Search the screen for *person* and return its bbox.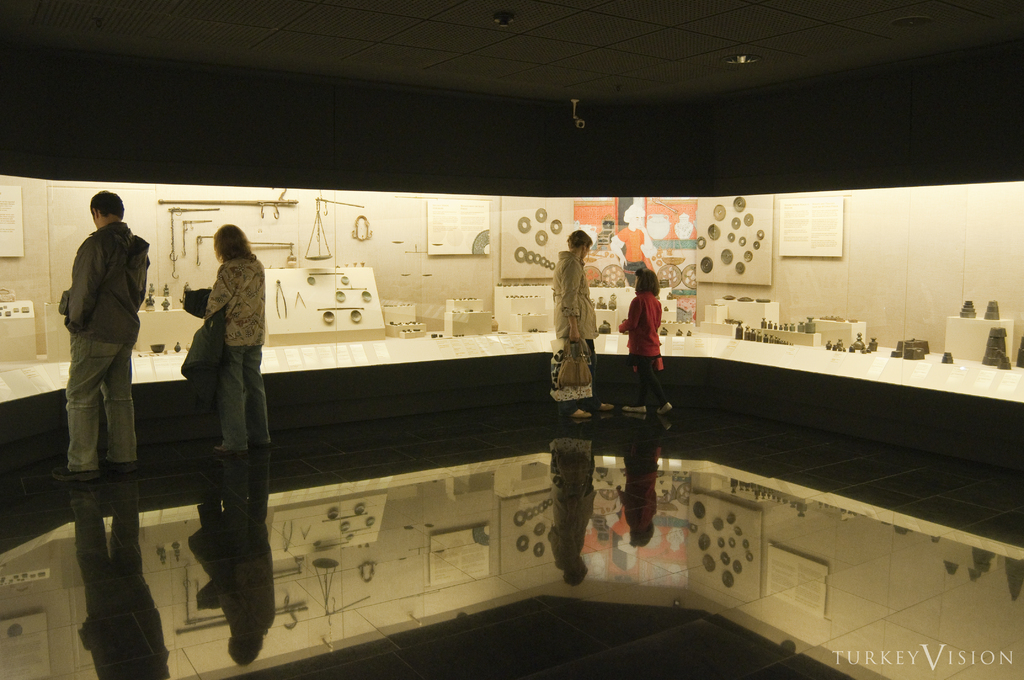
Found: bbox(202, 224, 276, 455).
